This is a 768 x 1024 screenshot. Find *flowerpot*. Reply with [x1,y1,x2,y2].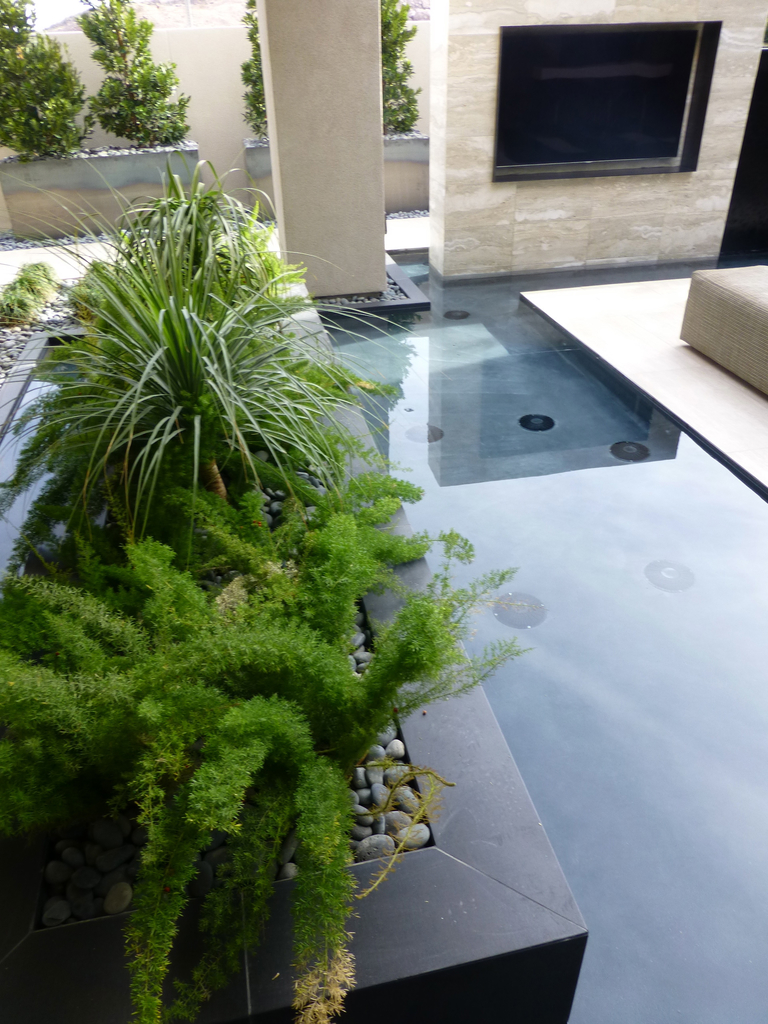
[234,122,426,225].
